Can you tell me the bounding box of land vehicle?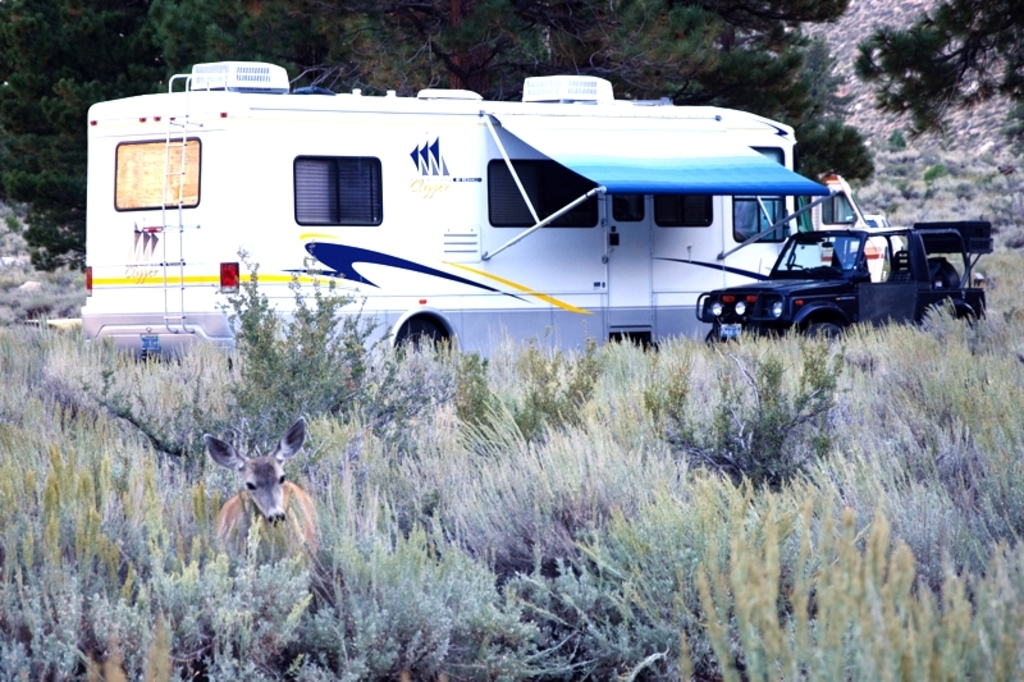
694, 224, 987, 349.
